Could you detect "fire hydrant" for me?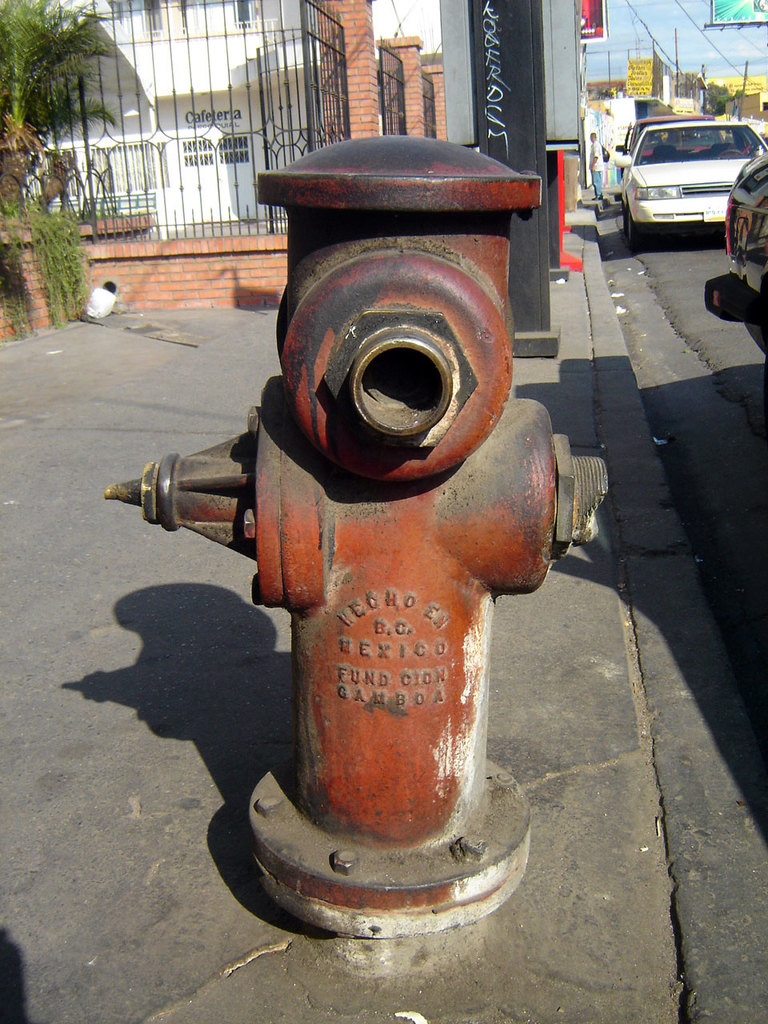
Detection result: 99 135 606 938.
